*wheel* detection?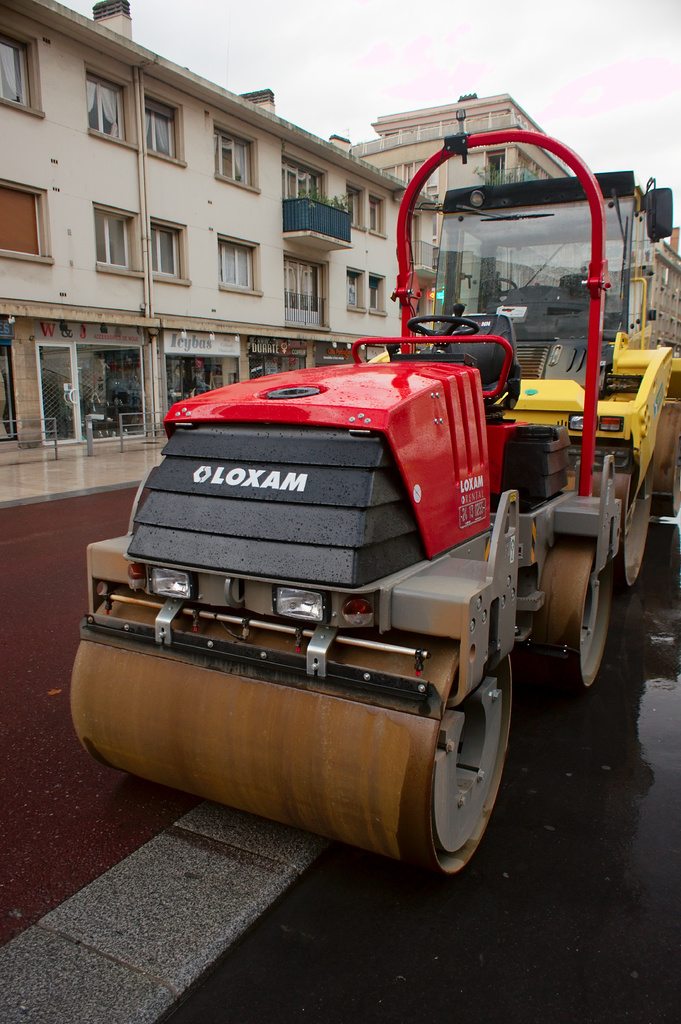
(410,309,483,340)
